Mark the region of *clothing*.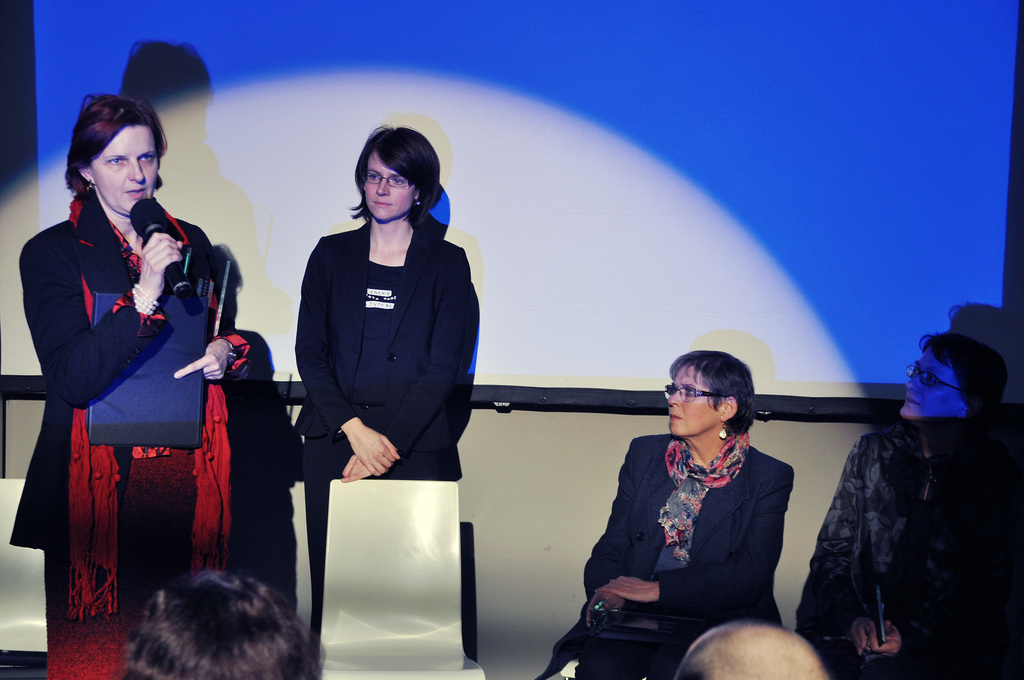
Region: Rect(290, 220, 477, 660).
